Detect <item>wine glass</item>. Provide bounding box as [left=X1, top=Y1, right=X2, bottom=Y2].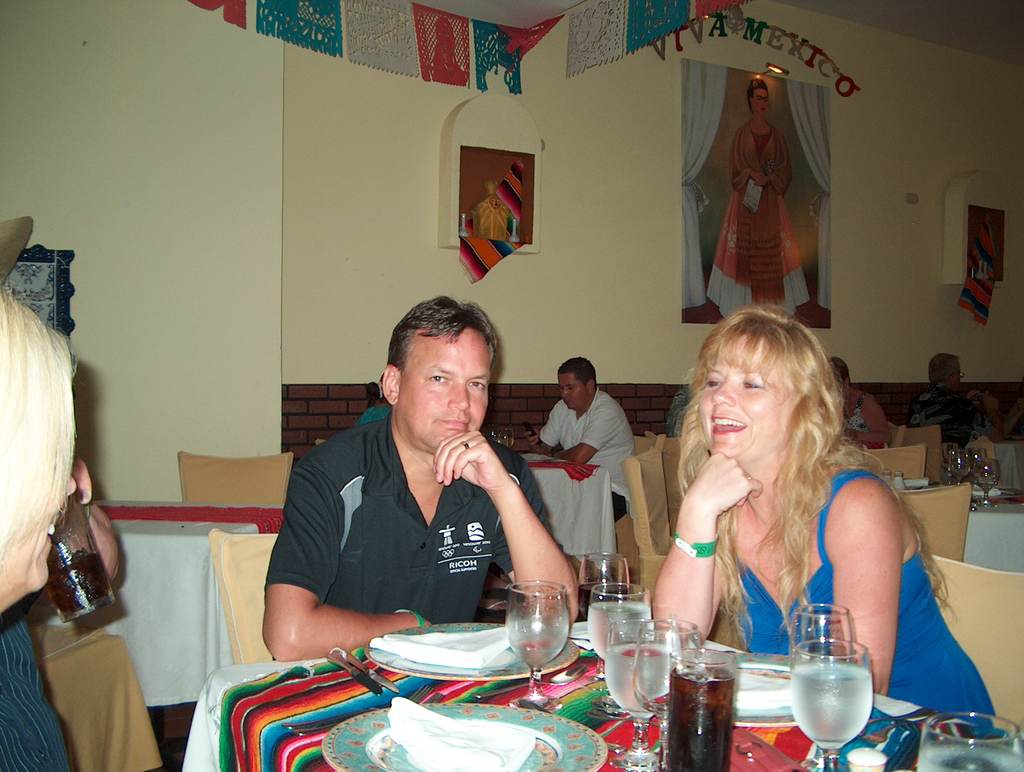
[left=606, top=620, right=679, bottom=769].
